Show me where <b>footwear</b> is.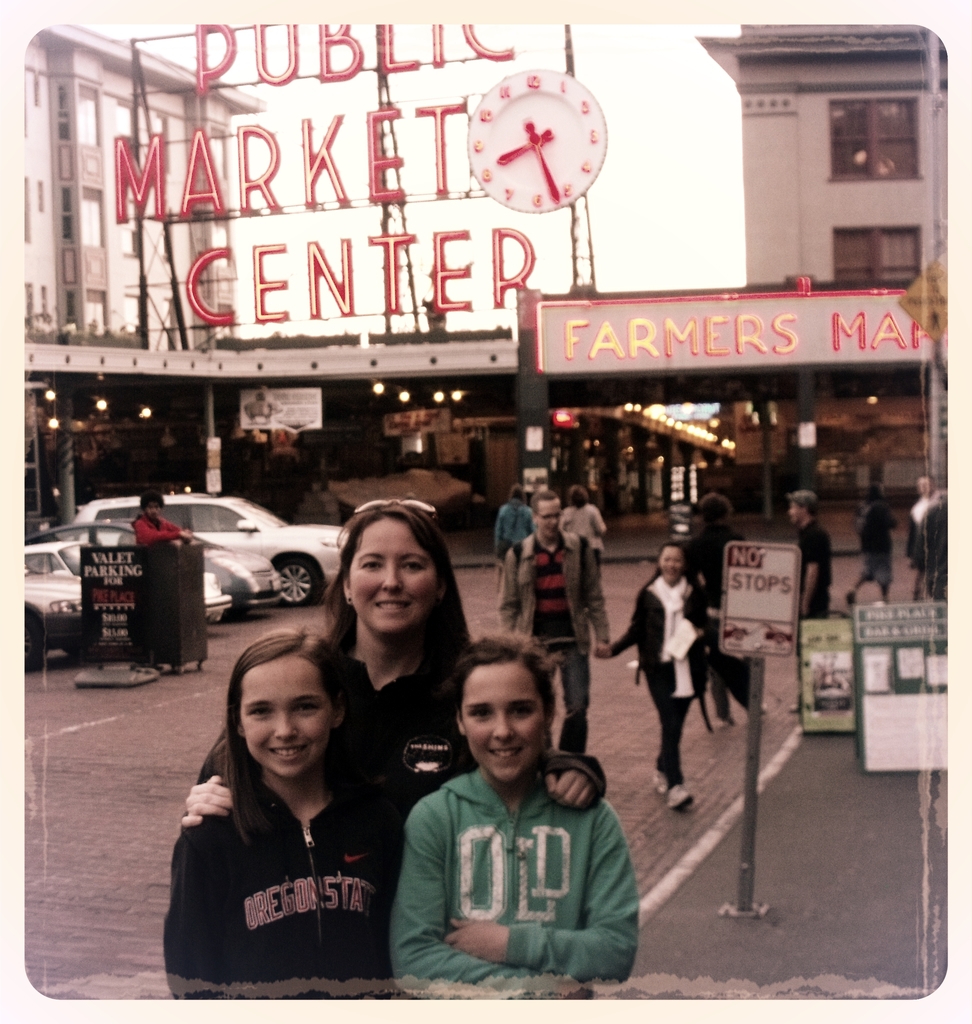
<b>footwear</b> is at x1=667 y1=781 x2=695 y2=815.
